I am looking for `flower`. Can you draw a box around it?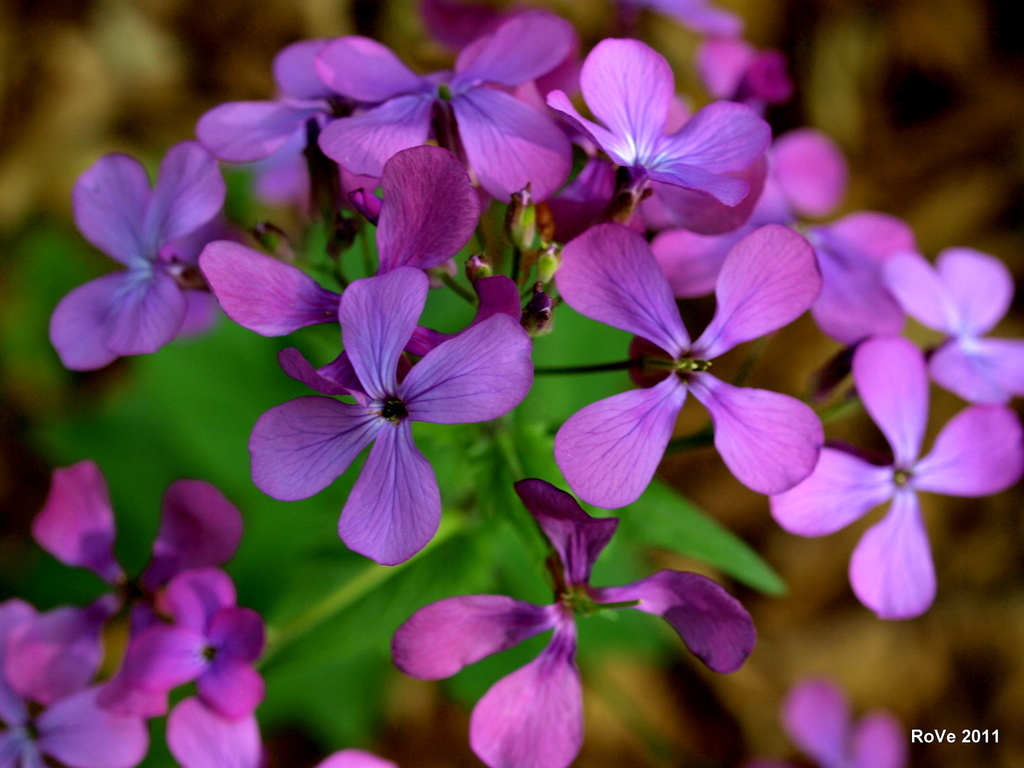
Sure, the bounding box is (768,340,1022,619).
